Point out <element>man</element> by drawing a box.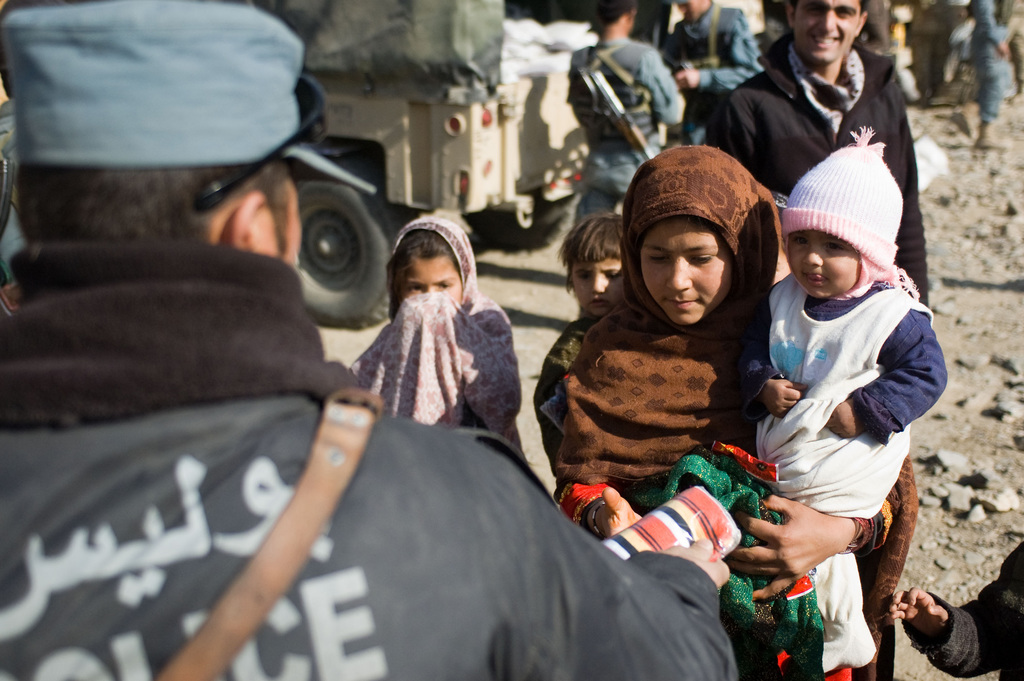
bbox=[0, 0, 728, 680].
